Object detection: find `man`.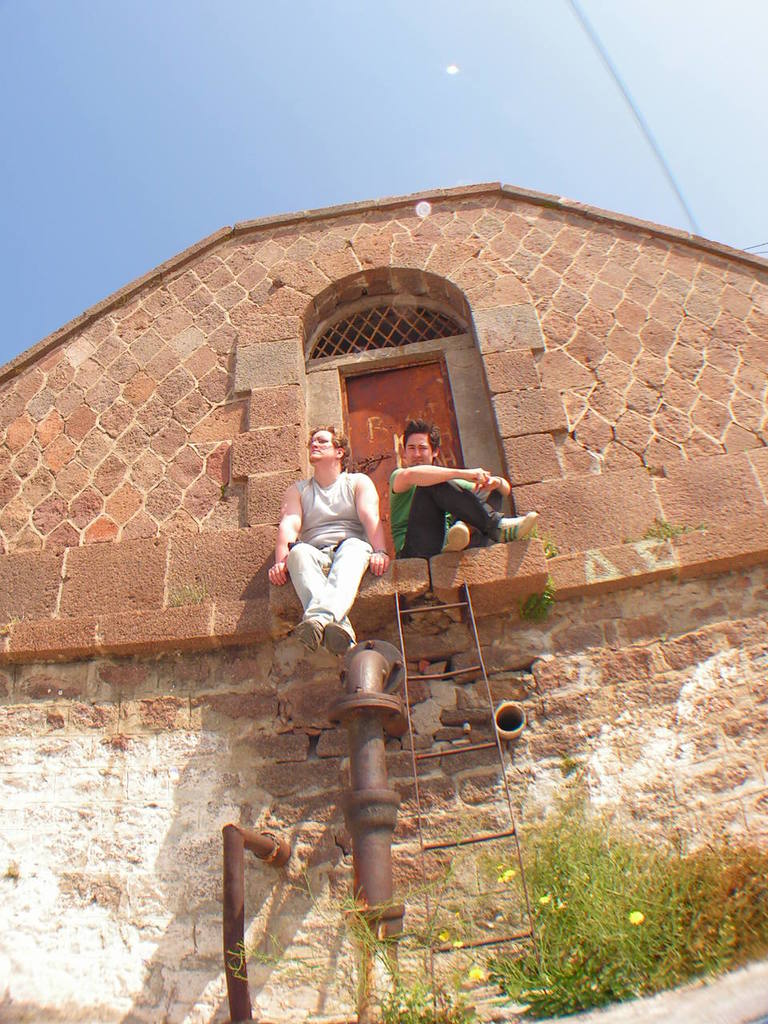
crop(271, 424, 390, 662).
